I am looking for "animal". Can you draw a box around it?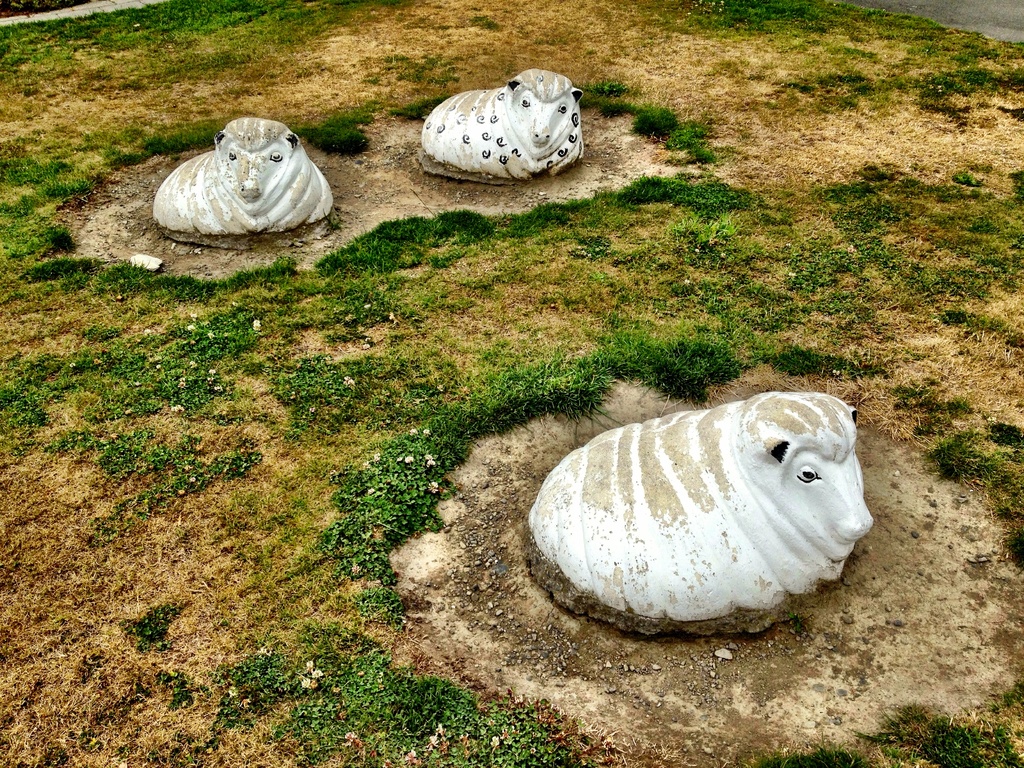
Sure, the bounding box is (525, 388, 879, 627).
